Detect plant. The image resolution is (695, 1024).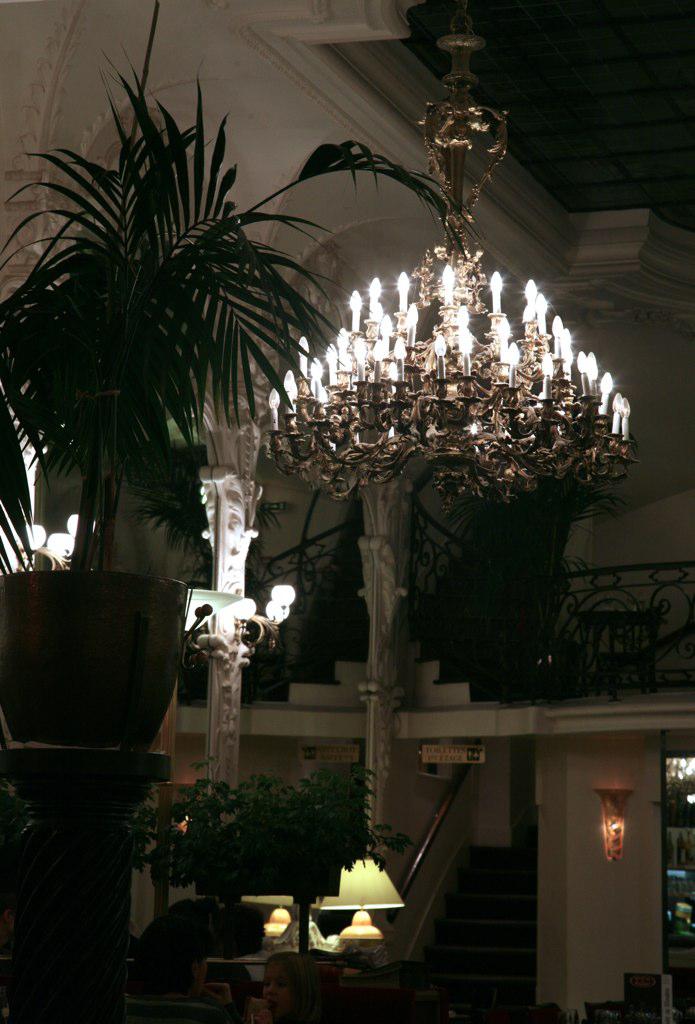
0 0 464 583.
